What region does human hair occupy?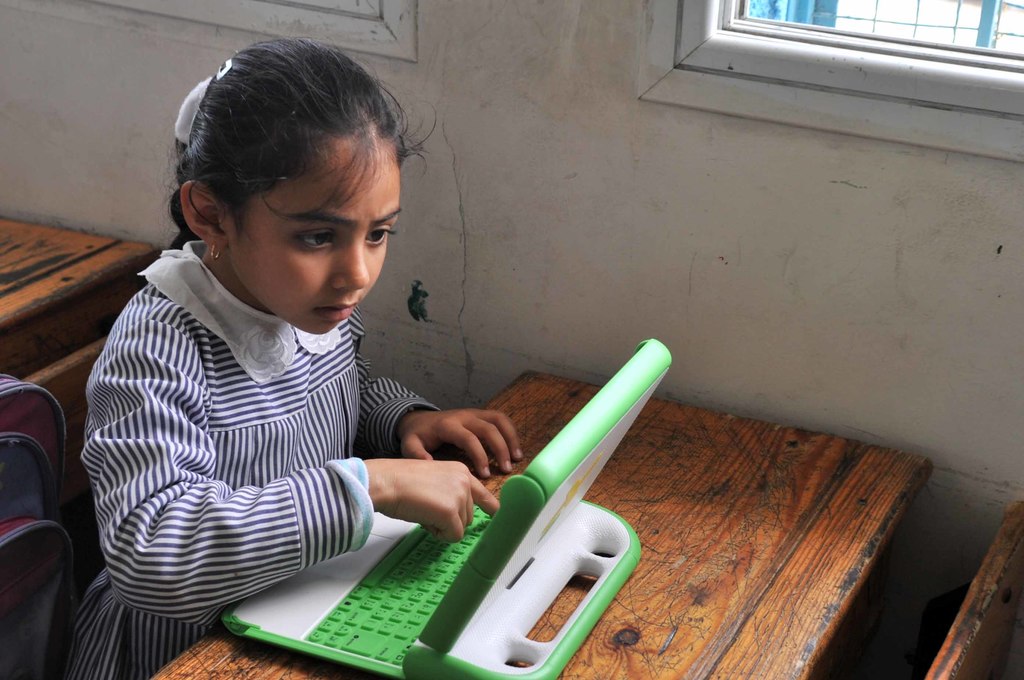
<bbox>173, 37, 406, 289</bbox>.
